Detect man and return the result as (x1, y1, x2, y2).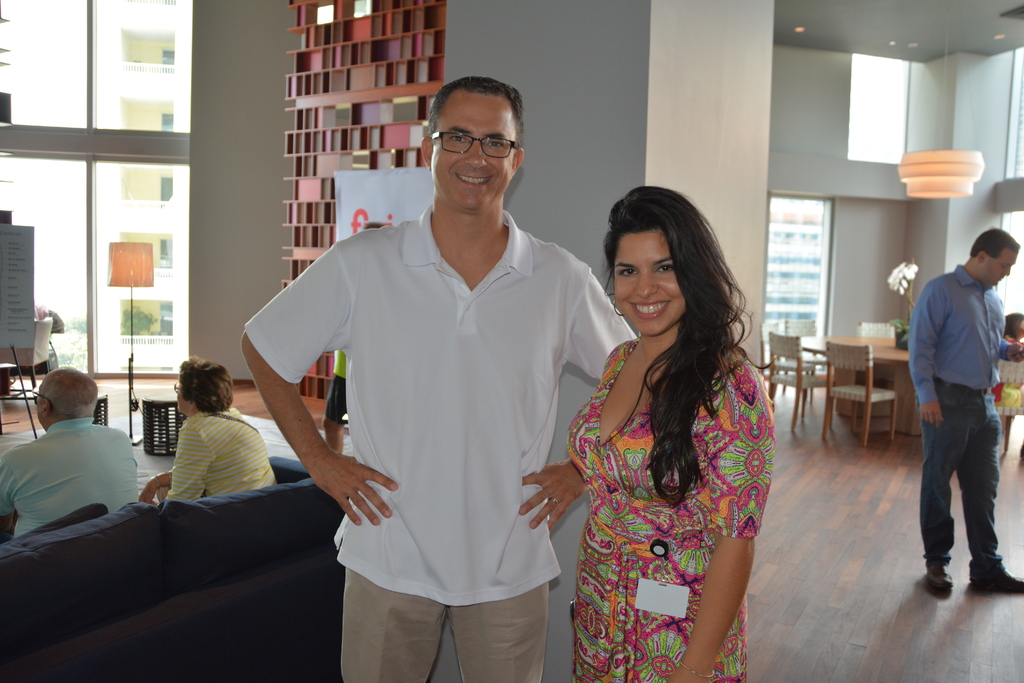
(0, 363, 142, 537).
